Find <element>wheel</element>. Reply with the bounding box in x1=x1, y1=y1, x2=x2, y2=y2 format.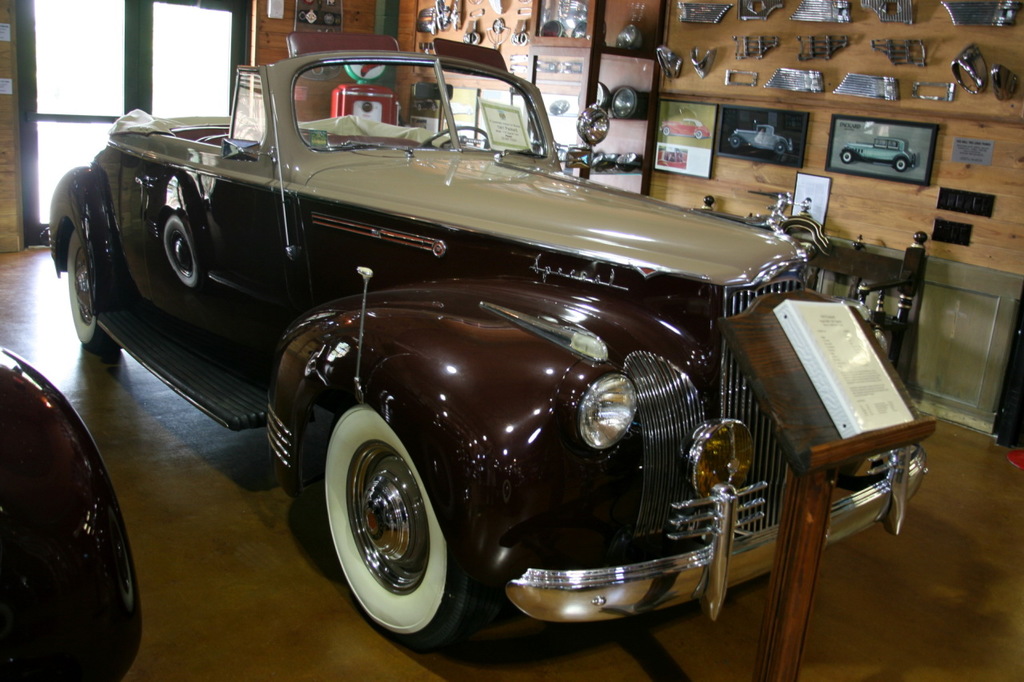
x1=730, y1=134, x2=740, y2=150.
